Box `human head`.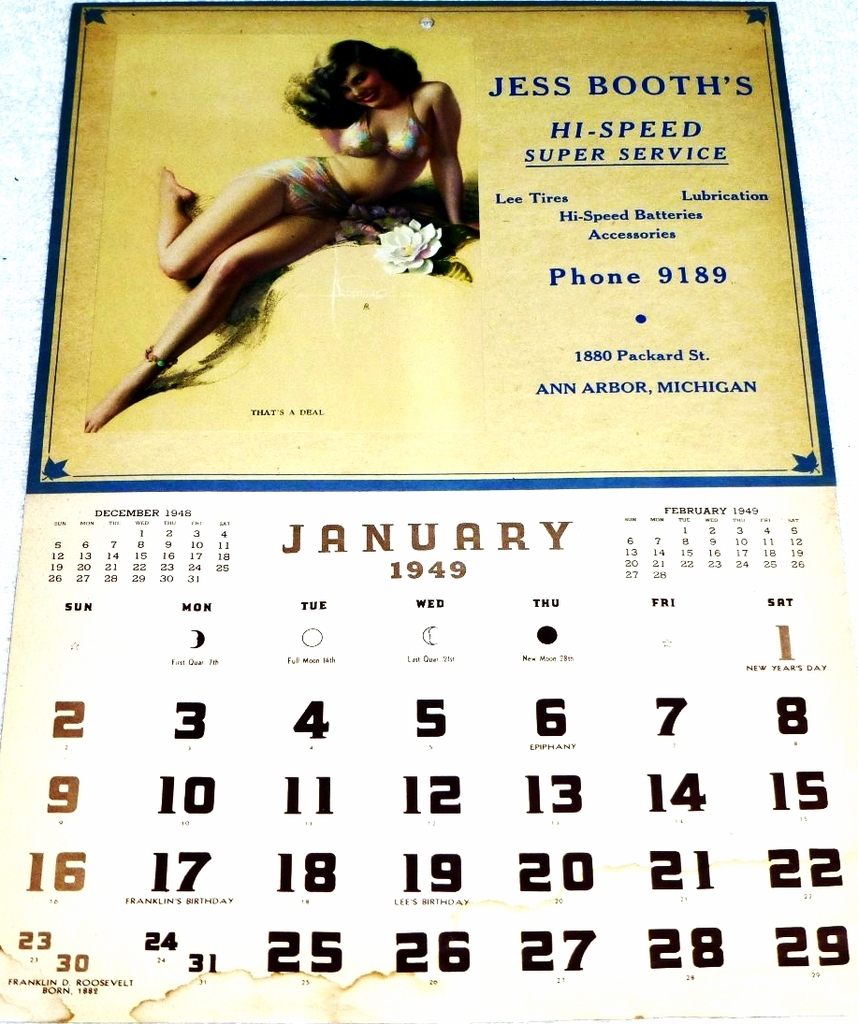
330/43/391/106.
